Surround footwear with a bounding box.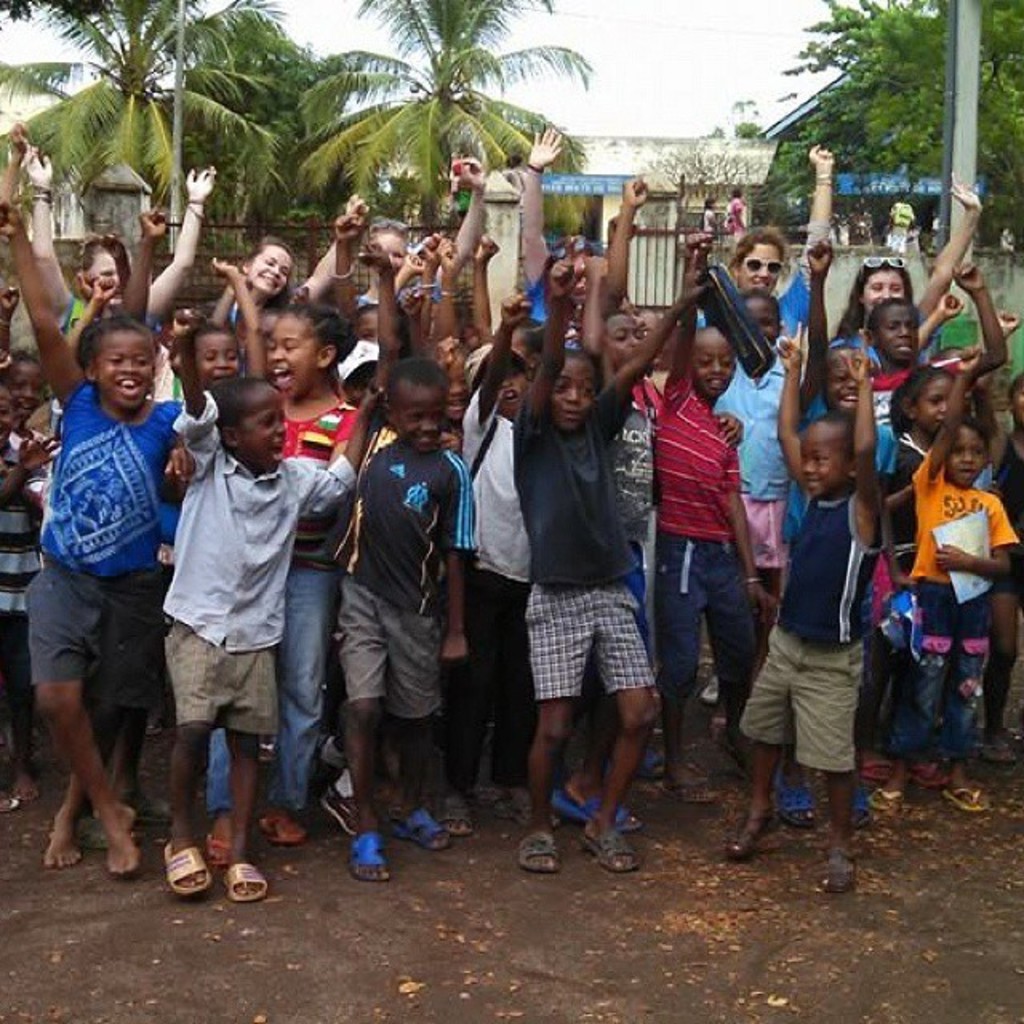
114 784 173 832.
